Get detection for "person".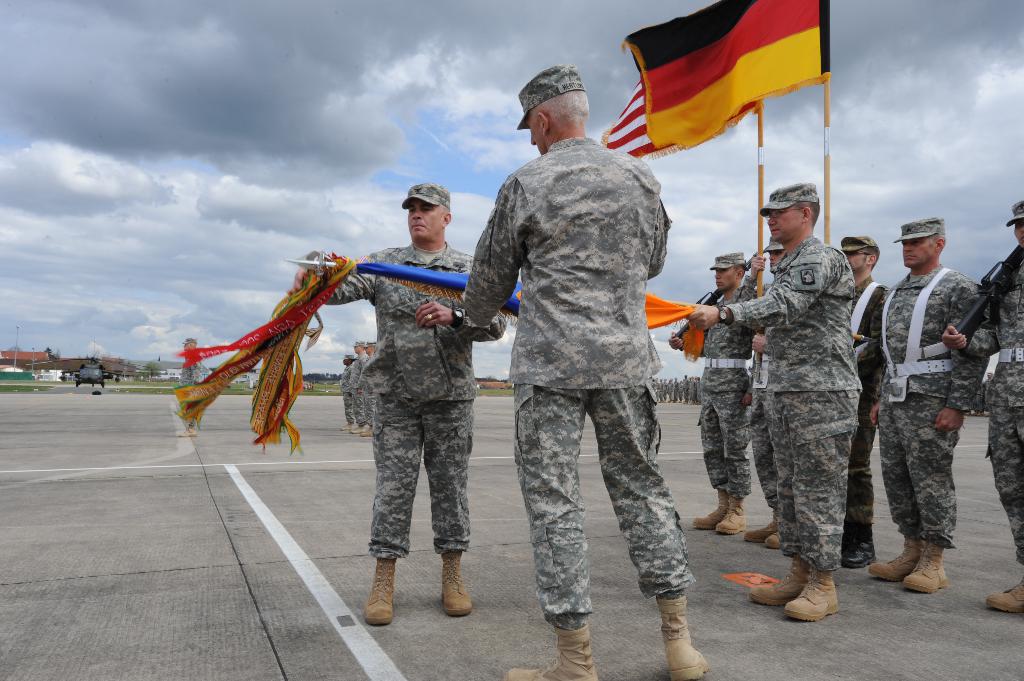
Detection: crop(339, 353, 351, 424).
